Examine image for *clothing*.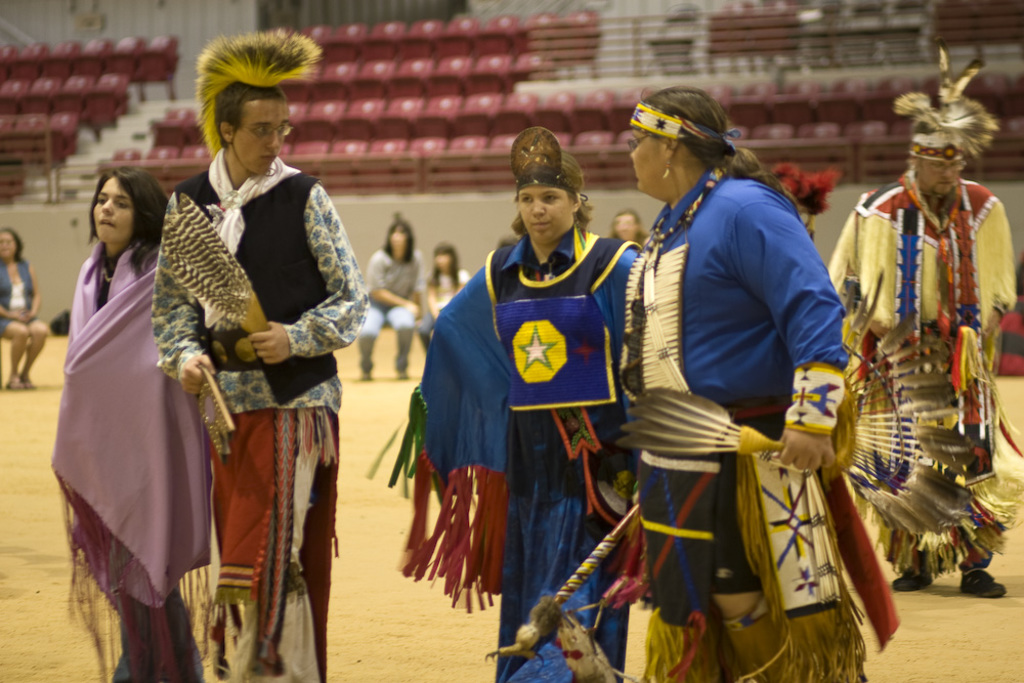
Examination result: rect(388, 229, 662, 682).
